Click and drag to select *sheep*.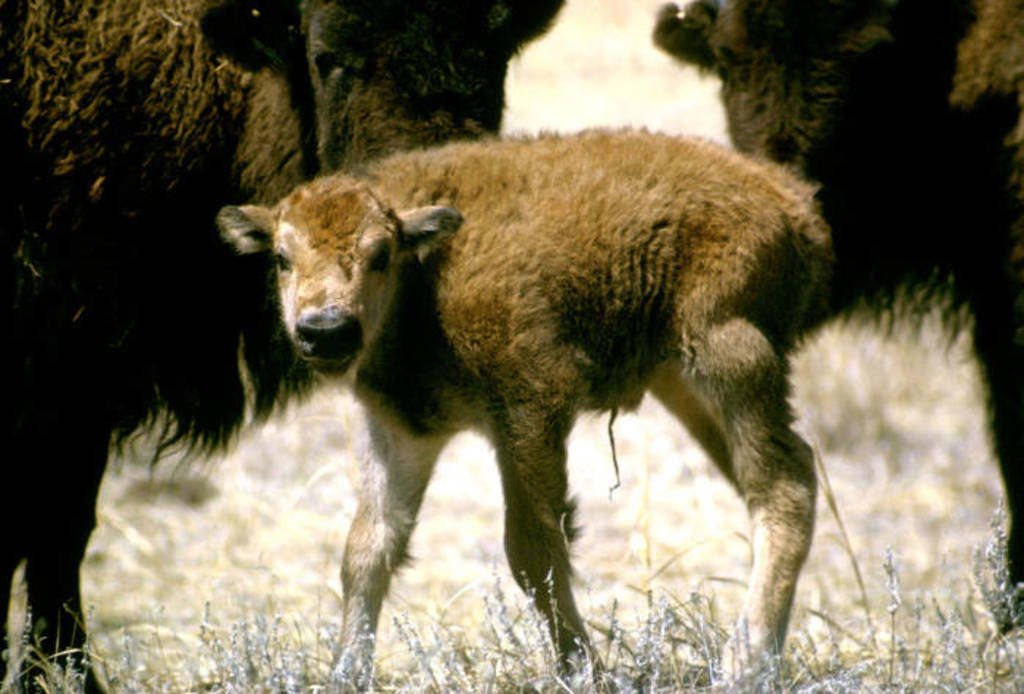
Selection: x1=0 y1=0 x2=566 y2=693.
